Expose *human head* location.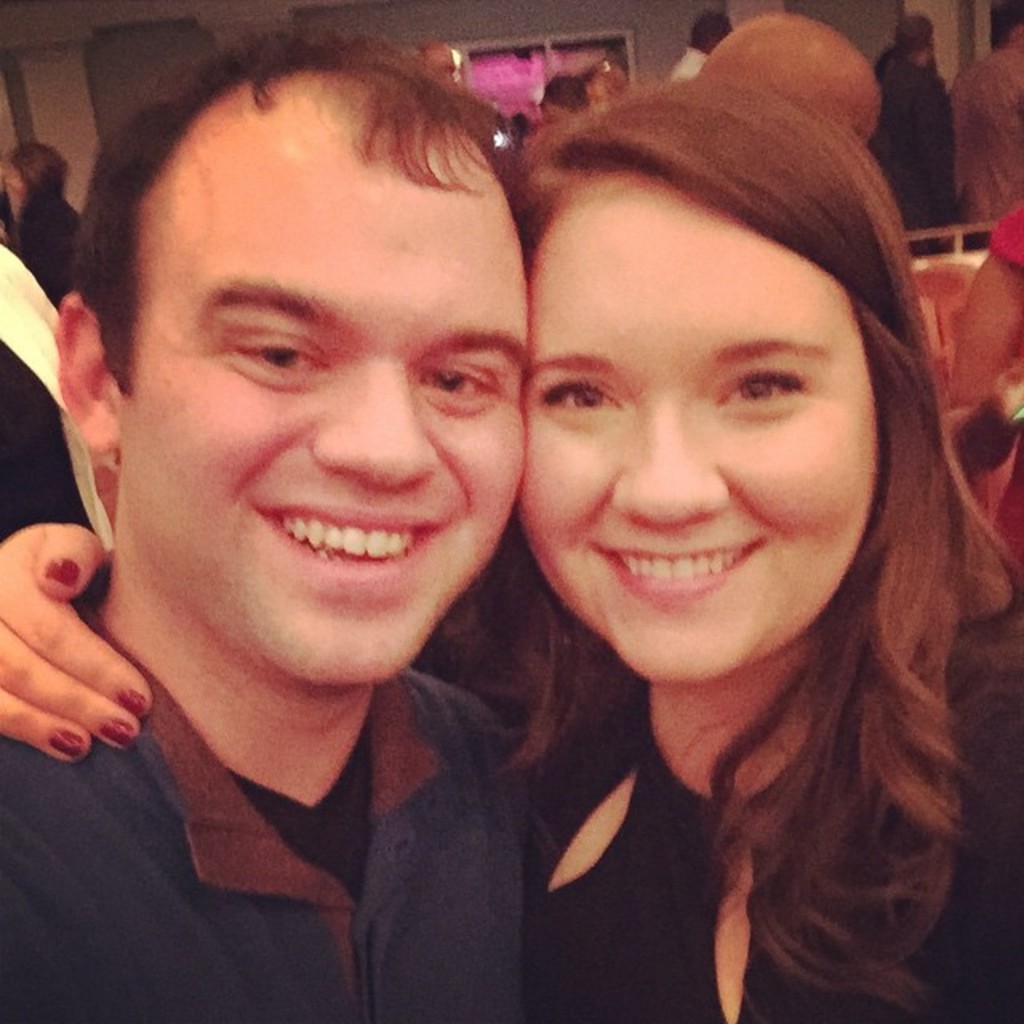
Exposed at (x1=686, y1=10, x2=883, y2=141).
